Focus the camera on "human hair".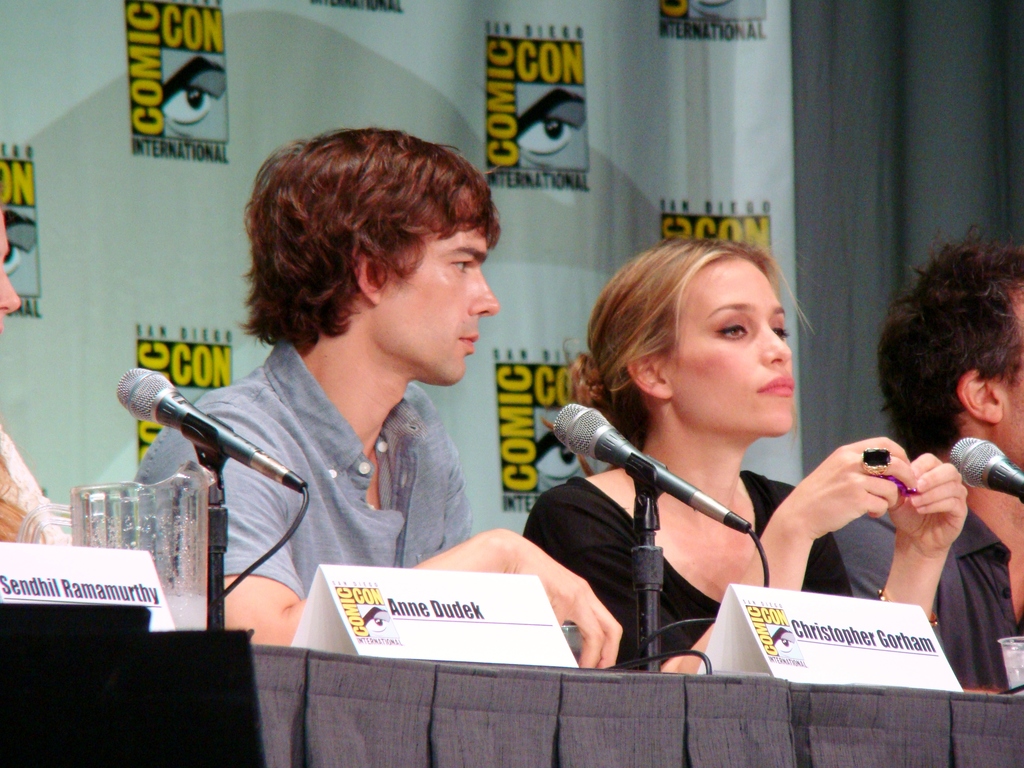
Focus region: [870,218,1023,466].
